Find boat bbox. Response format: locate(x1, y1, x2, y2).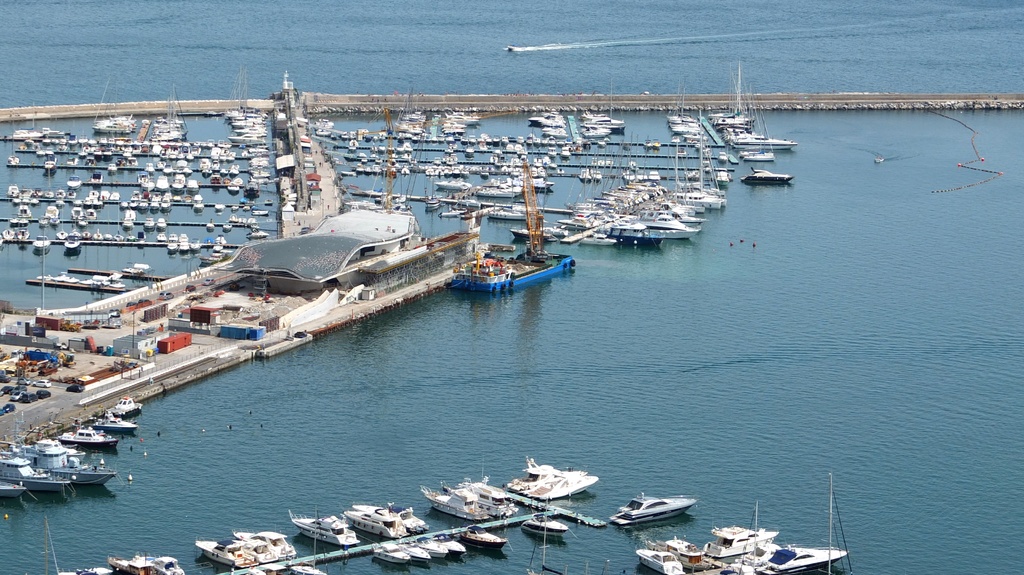
locate(216, 206, 221, 210).
